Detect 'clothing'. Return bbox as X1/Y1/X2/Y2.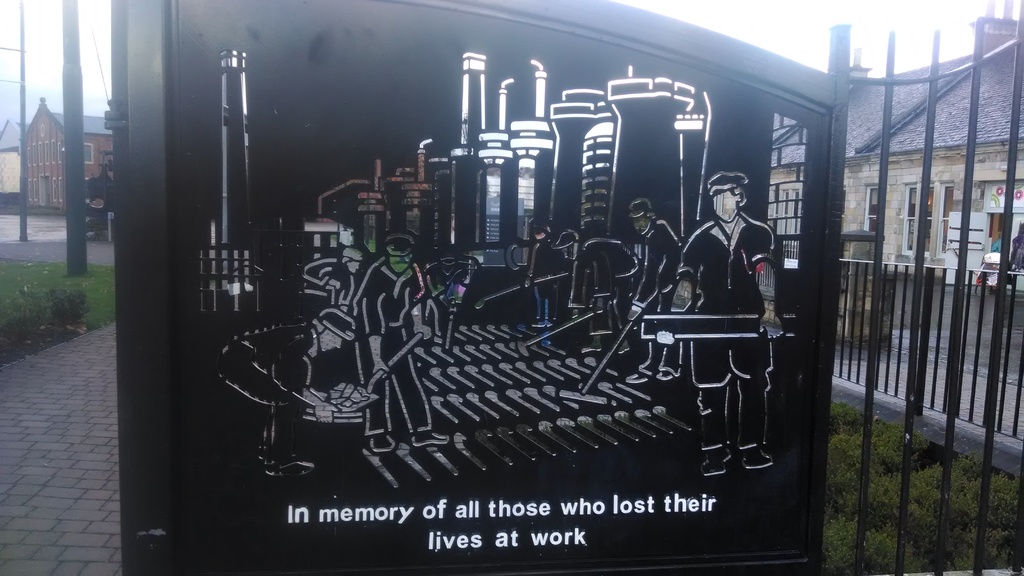
634/220/683/366.
